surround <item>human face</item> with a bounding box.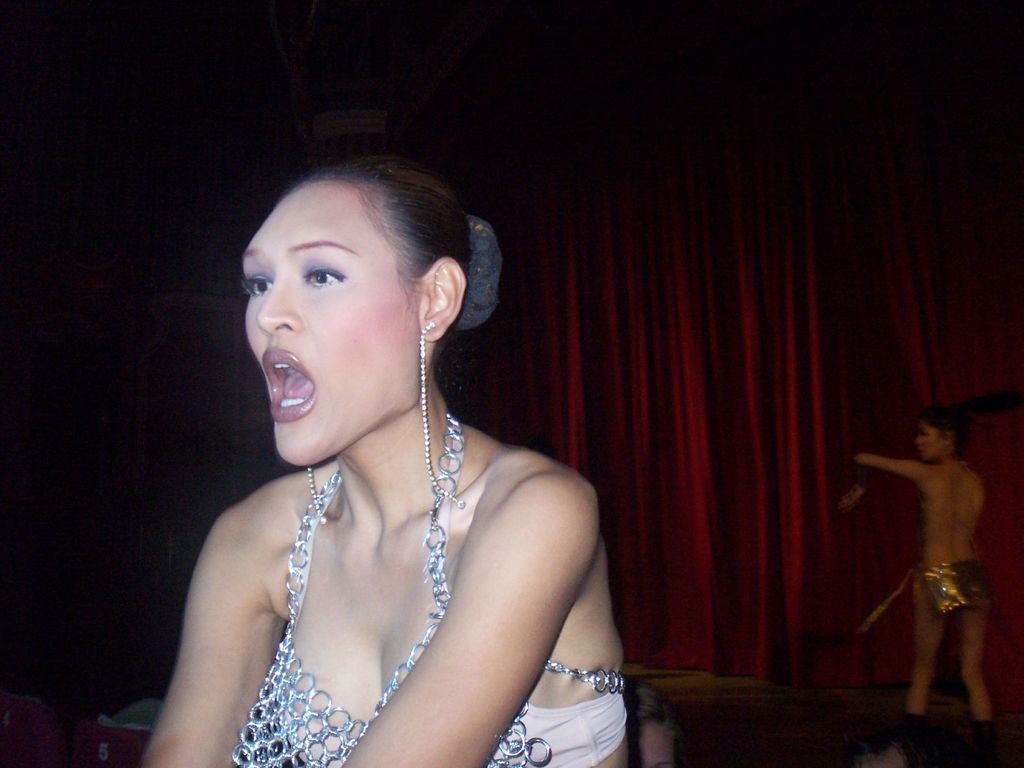
<region>916, 424, 941, 463</region>.
